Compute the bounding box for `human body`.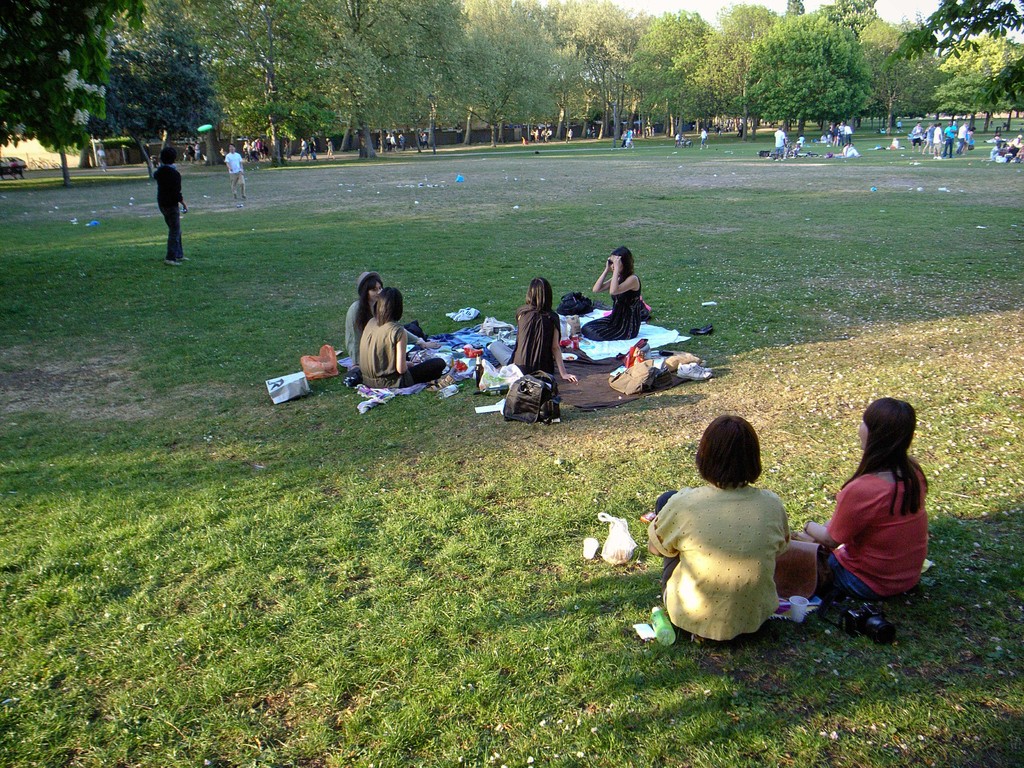
<bbox>346, 266, 388, 360</bbox>.
